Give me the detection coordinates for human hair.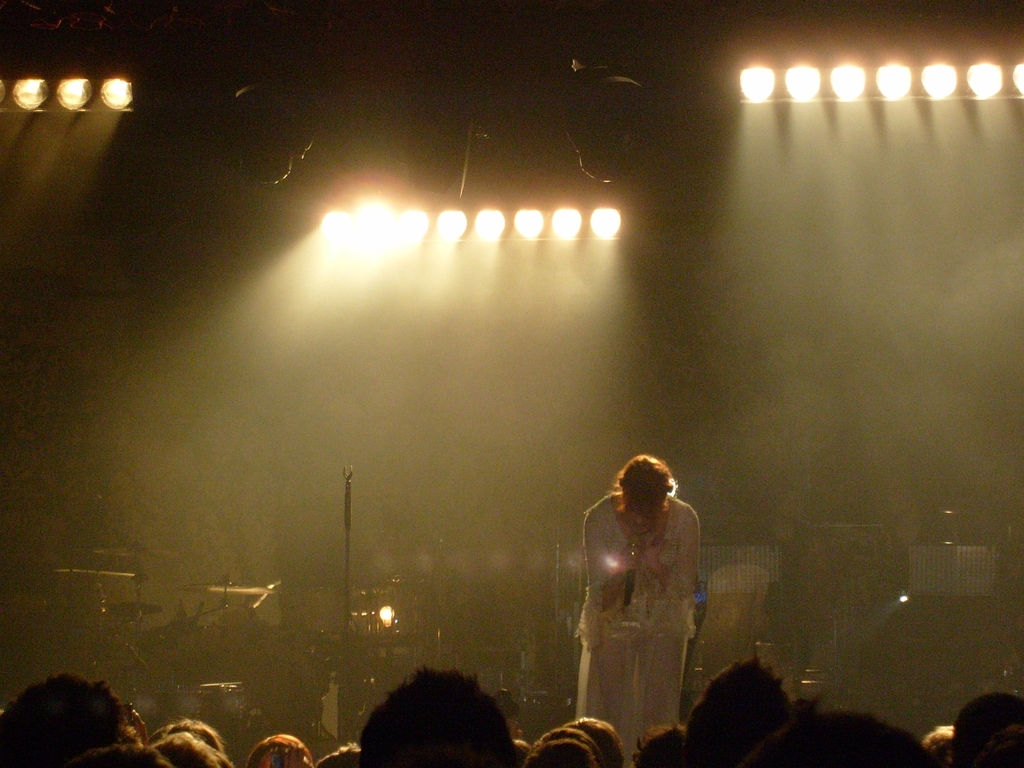
detection(0, 668, 130, 767).
